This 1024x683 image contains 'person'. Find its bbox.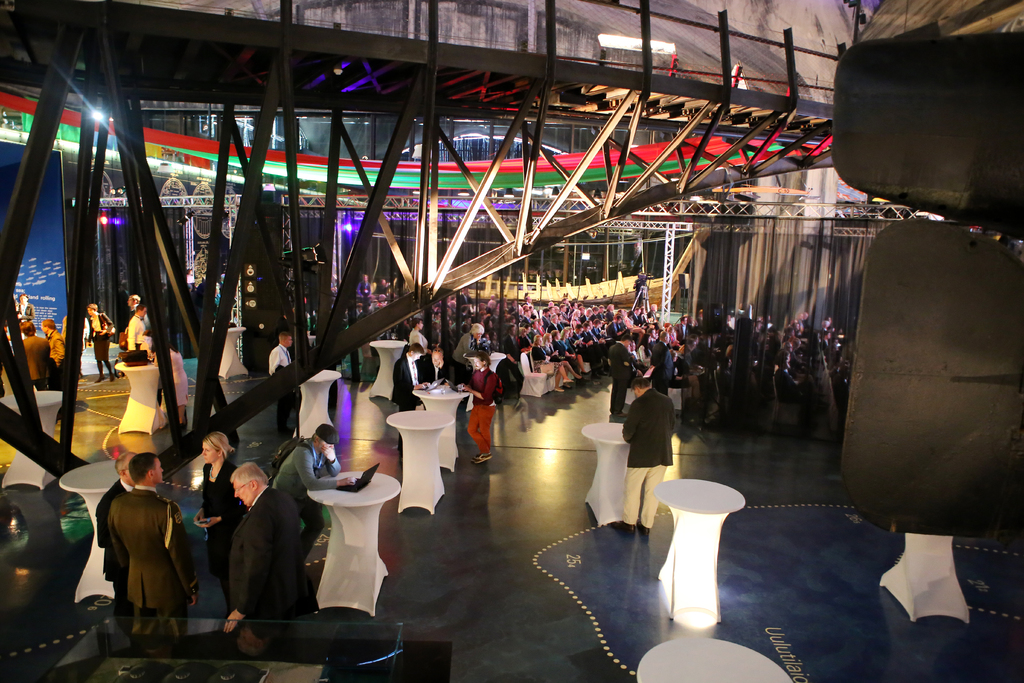
crop(19, 315, 51, 384).
